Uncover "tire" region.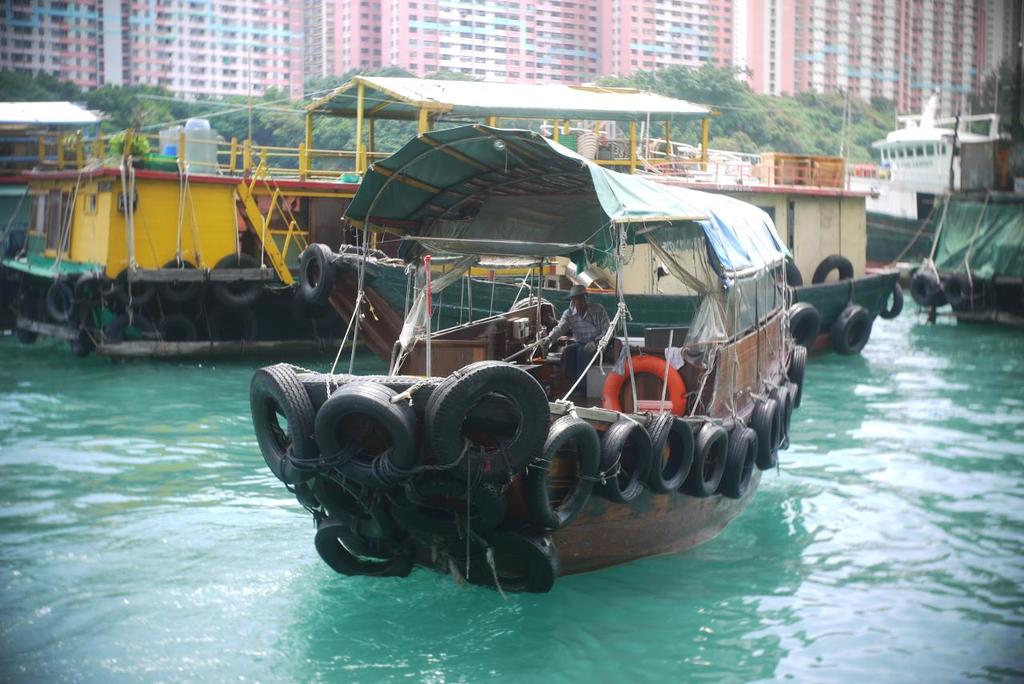
Uncovered: box=[315, 381, 419, 486].
